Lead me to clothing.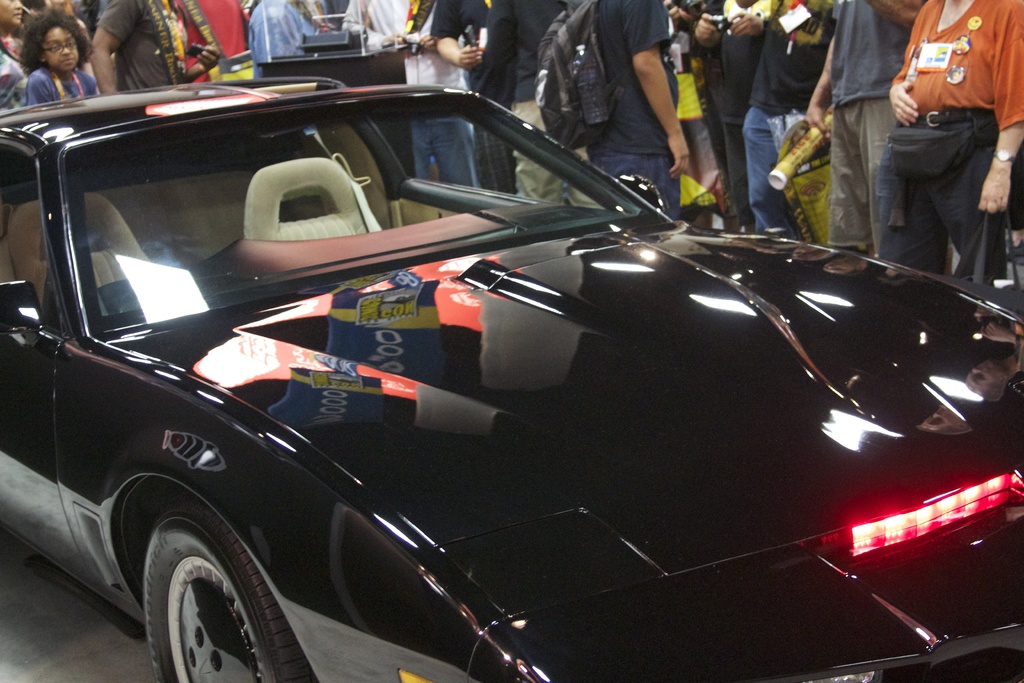
Lead to detection(473, 0, 586, 205).
